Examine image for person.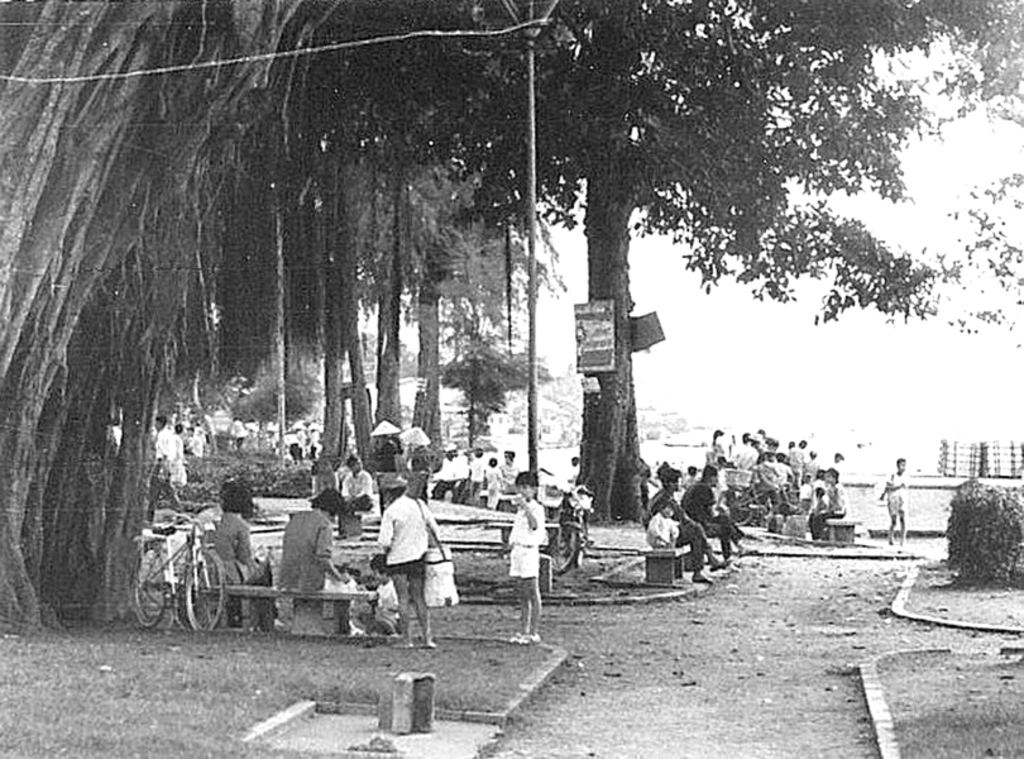
Examination result: rect(762, 455, 793, 520).
